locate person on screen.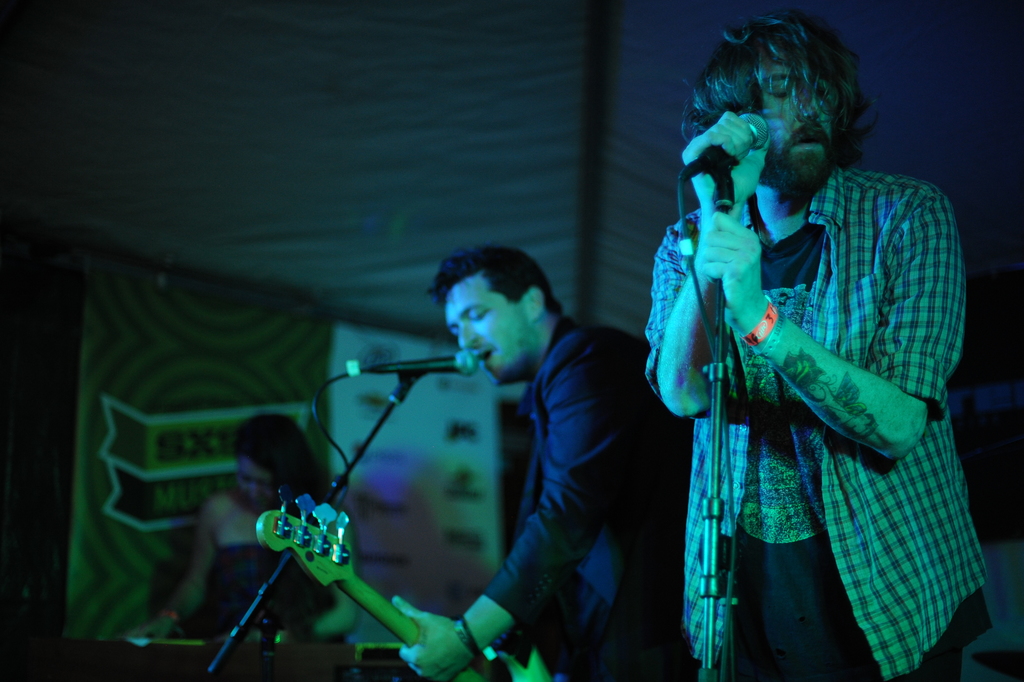
On screen at {"left": 638, "top": 17, "right": 975, "bottom": 676}.
